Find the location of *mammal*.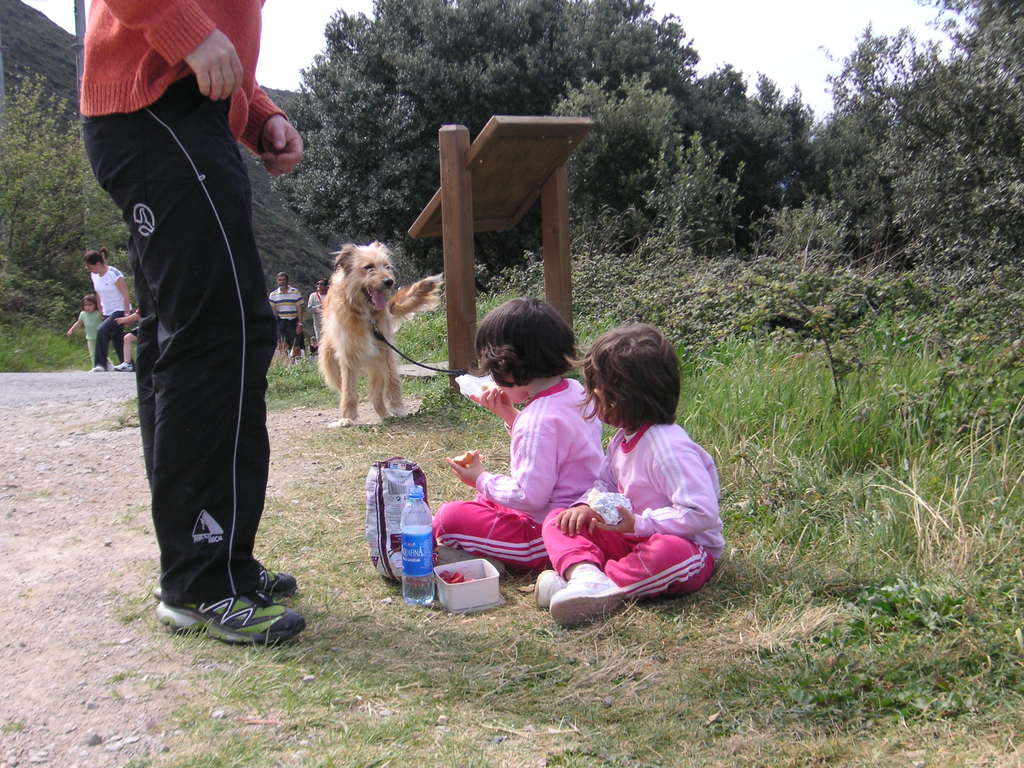
Location: {"left": 113, "top": 304, "right": 156, "bottom": 364}.
